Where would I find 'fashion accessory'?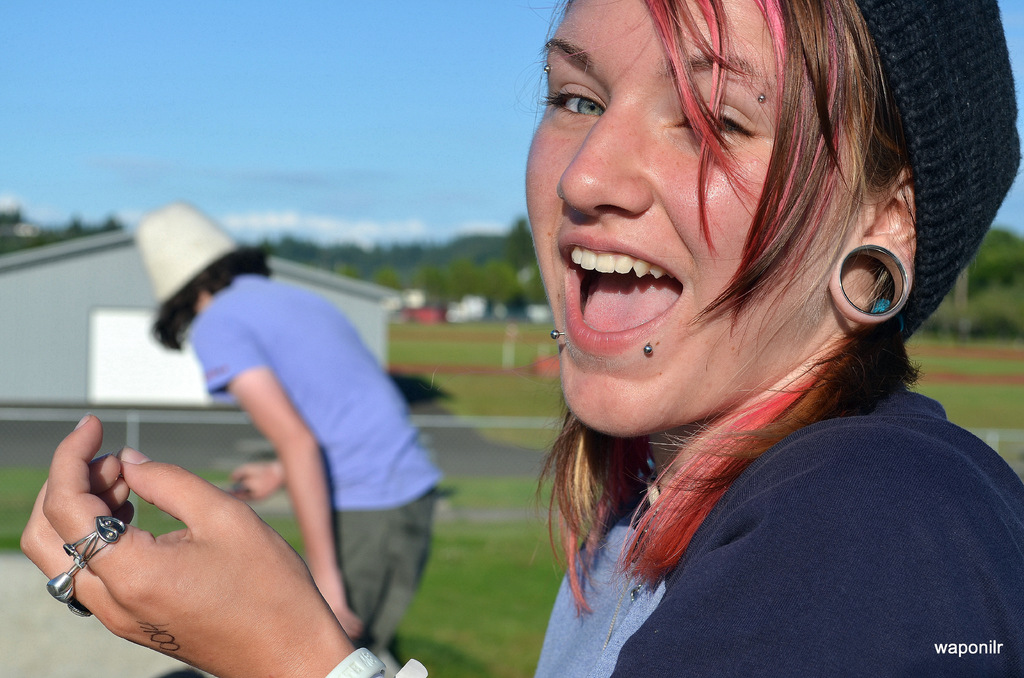
At select_region(548, 326, 567, 341).
